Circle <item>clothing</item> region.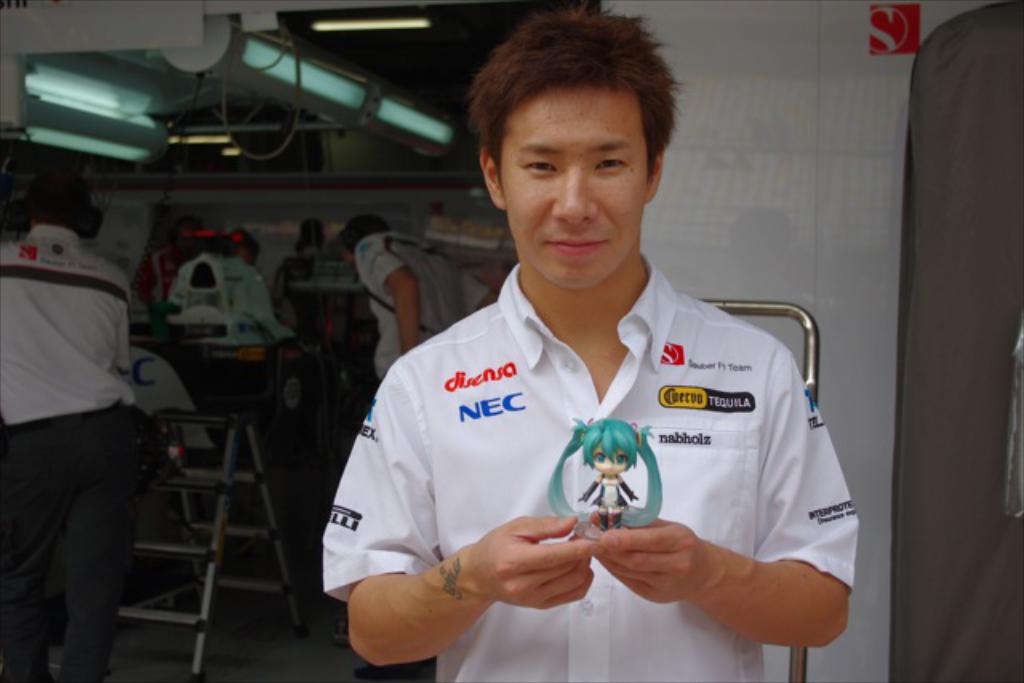
Region: 0:218:150:681.
